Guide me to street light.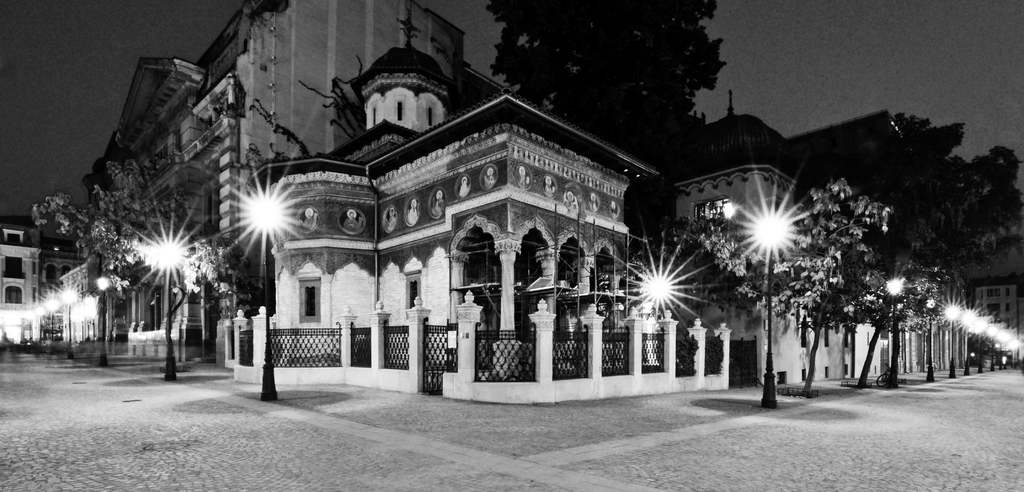
Guidance: 63/288/80/365.
